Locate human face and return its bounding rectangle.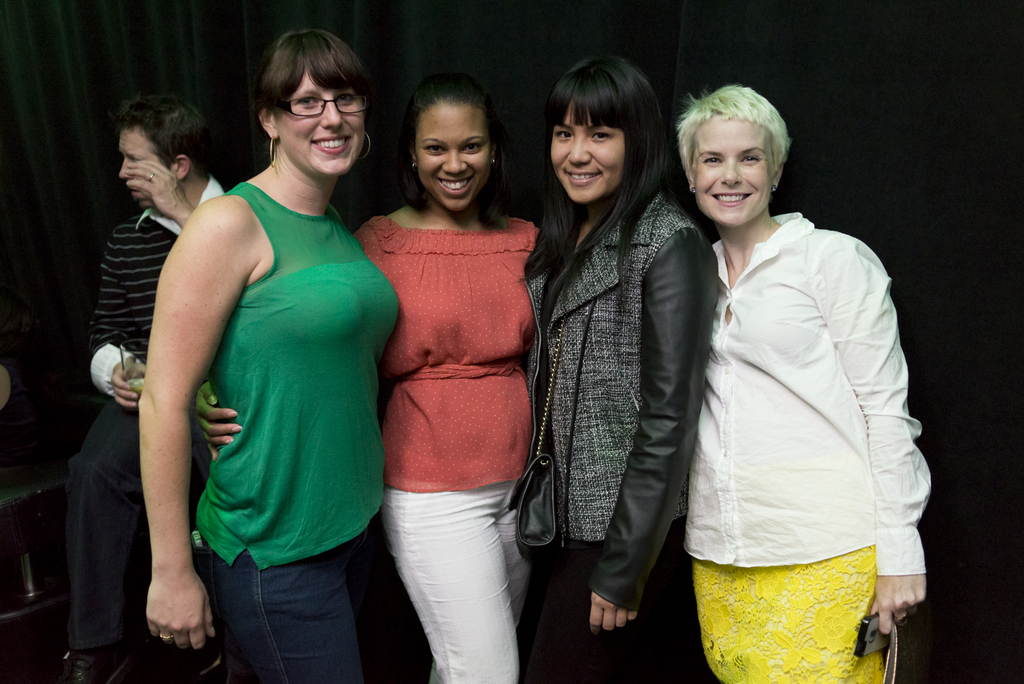
box(413, 103, 493, 213).
